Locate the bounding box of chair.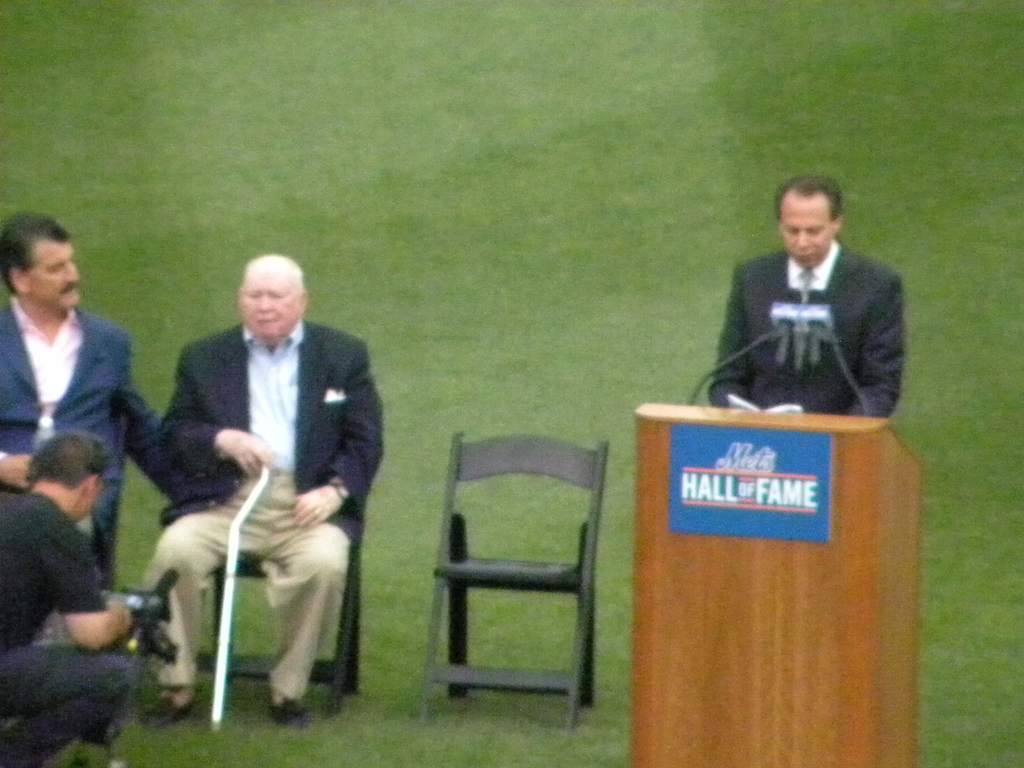
Bounding box: (x1=155, y1=468, x2=380, y2=721).
